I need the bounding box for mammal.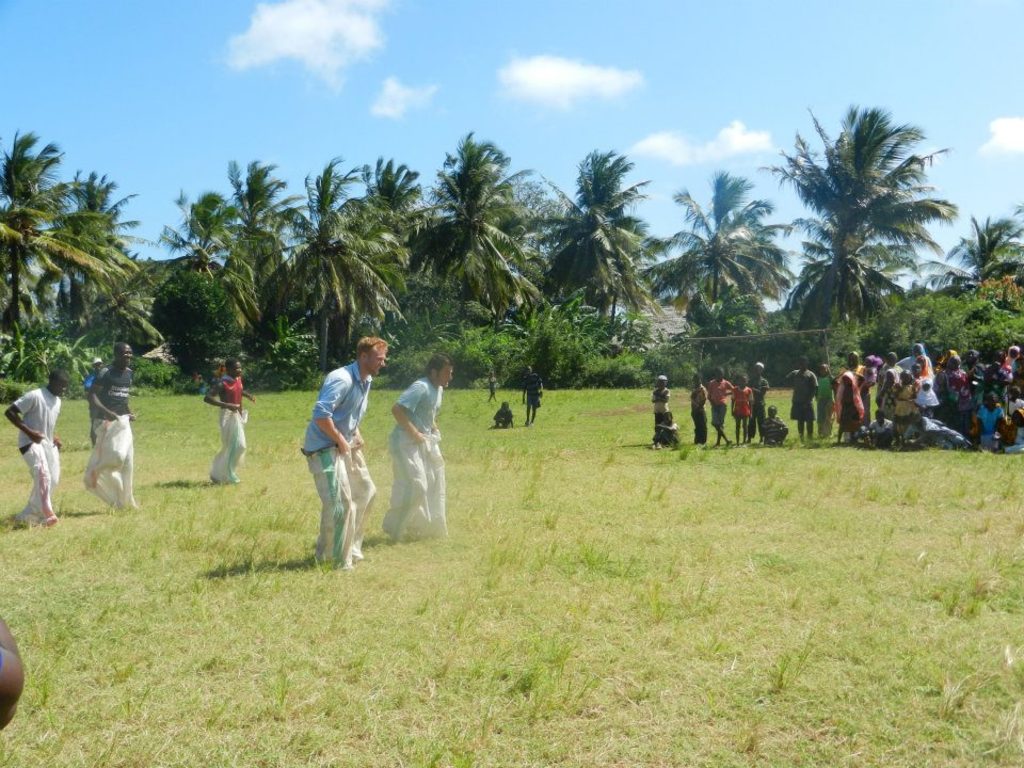
Here it is: 752:363:766:429.
